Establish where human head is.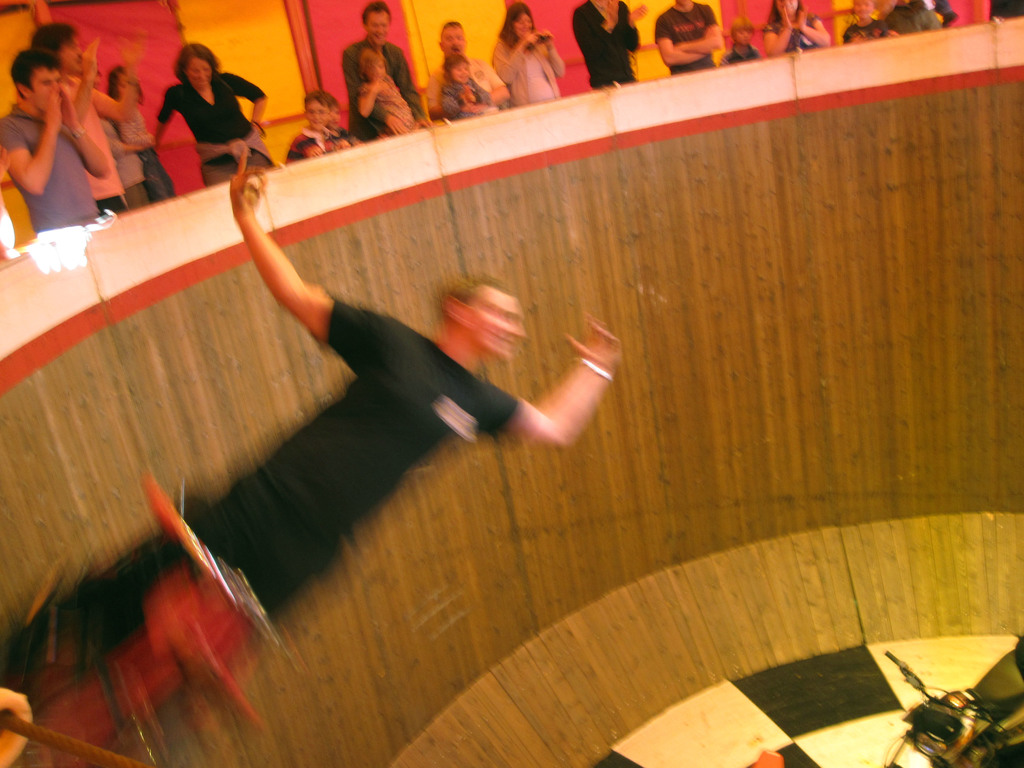
Established at <bbox>727, 19, 760, 46</bbox>.
